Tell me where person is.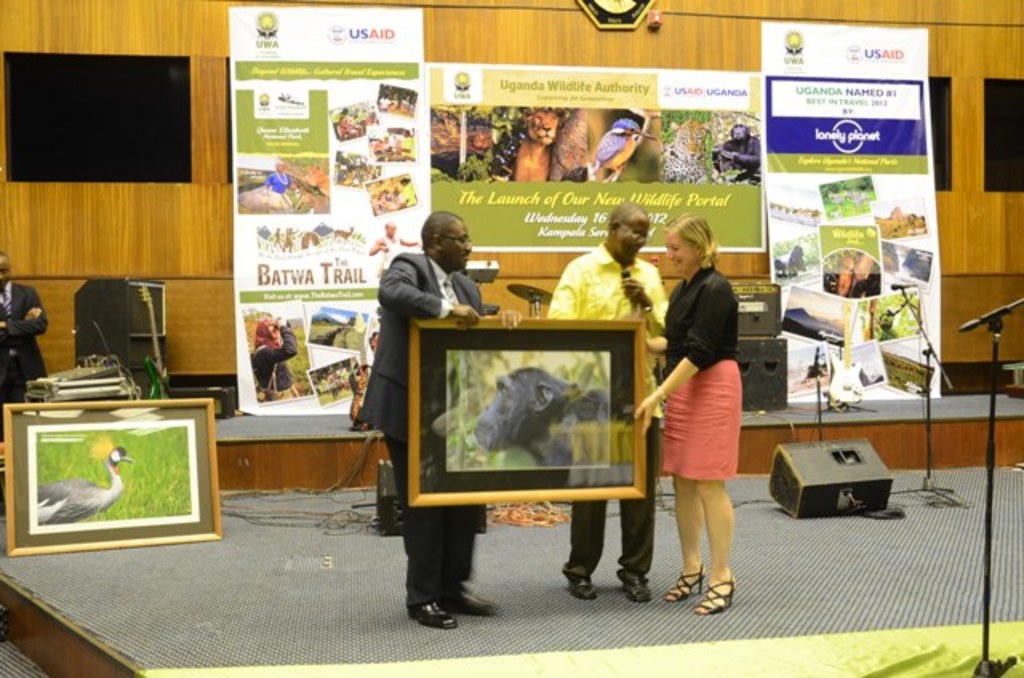
person is at (544,198,685,616).
